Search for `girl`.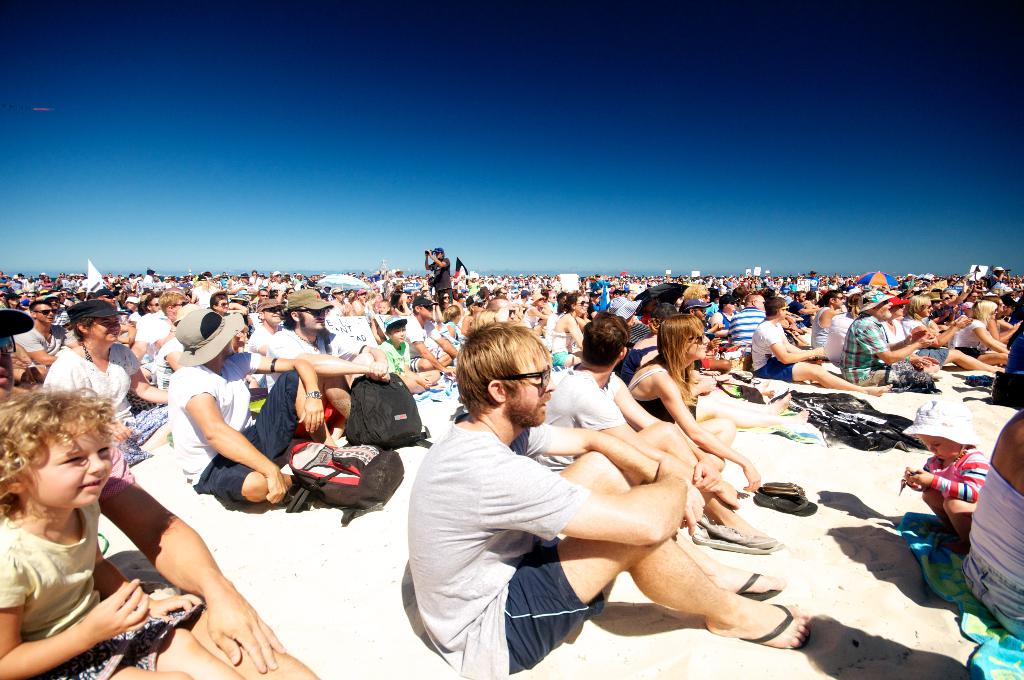
Found at crop(548, 294, 587, 366).
